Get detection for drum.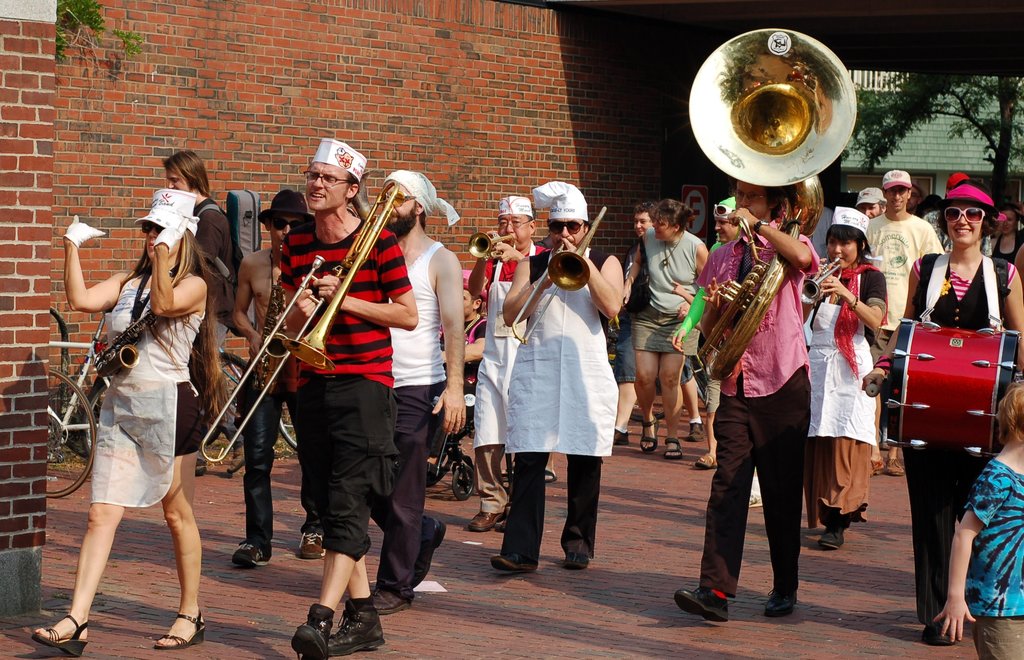
Detection: <bbox>886, 319, 1020, 458</bbox>.
